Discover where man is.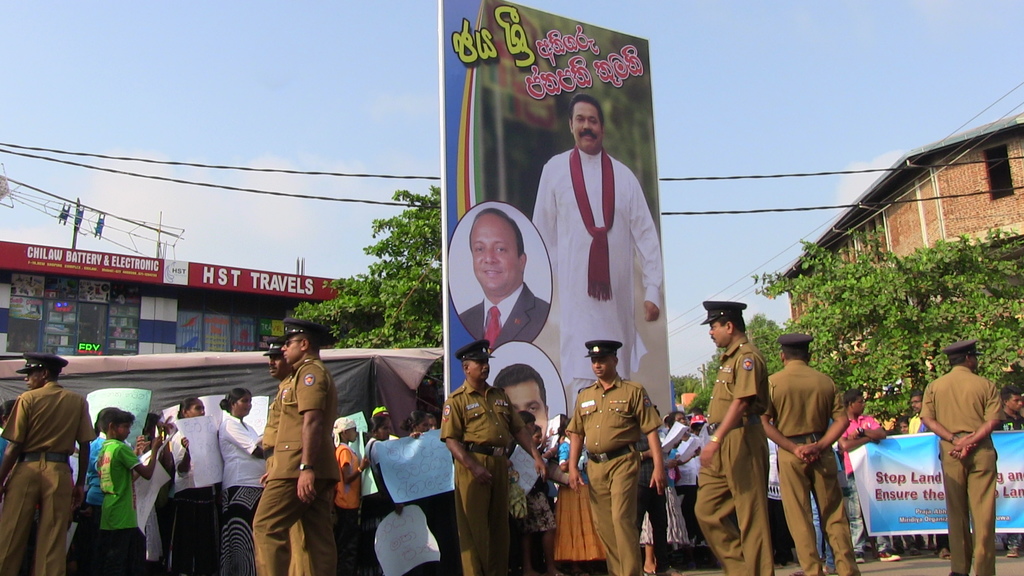
Discovered at BBox(927, 328, 1017, 565).
